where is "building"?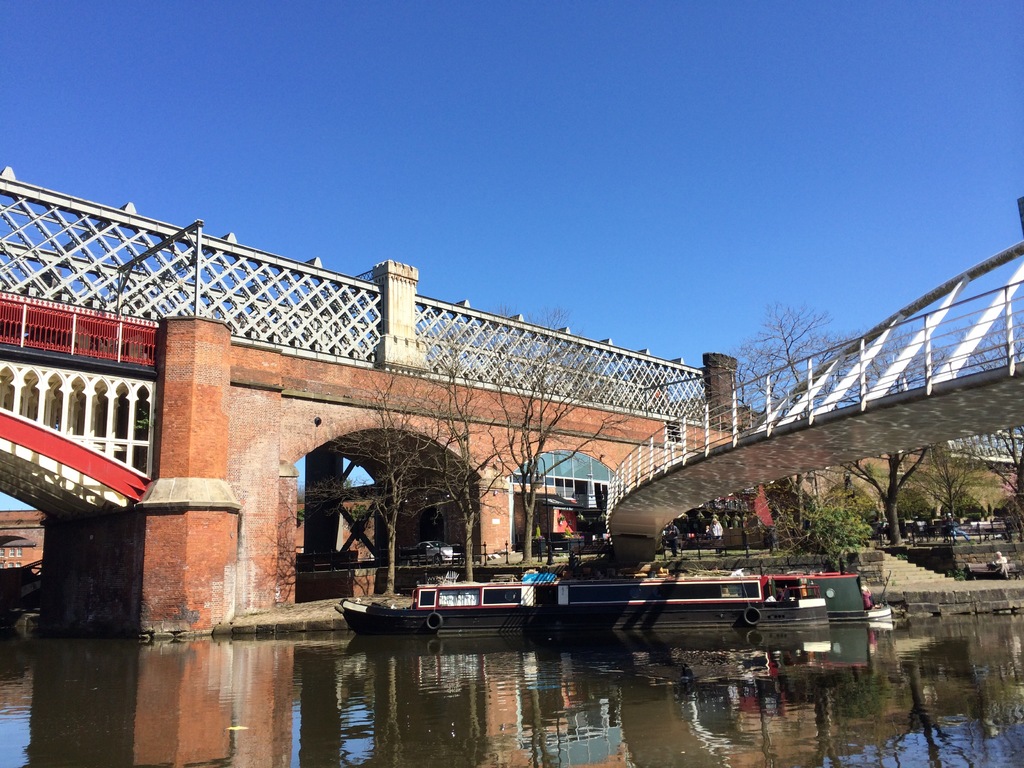
(0,510,42,573).
